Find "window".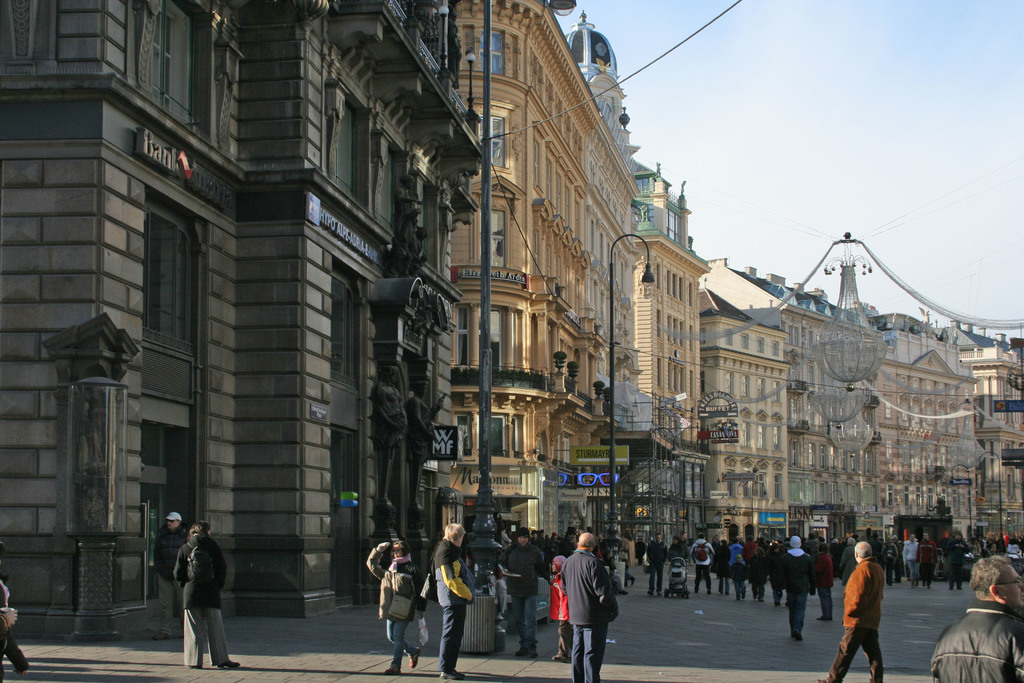
locate(740, 375, 752, 397).
